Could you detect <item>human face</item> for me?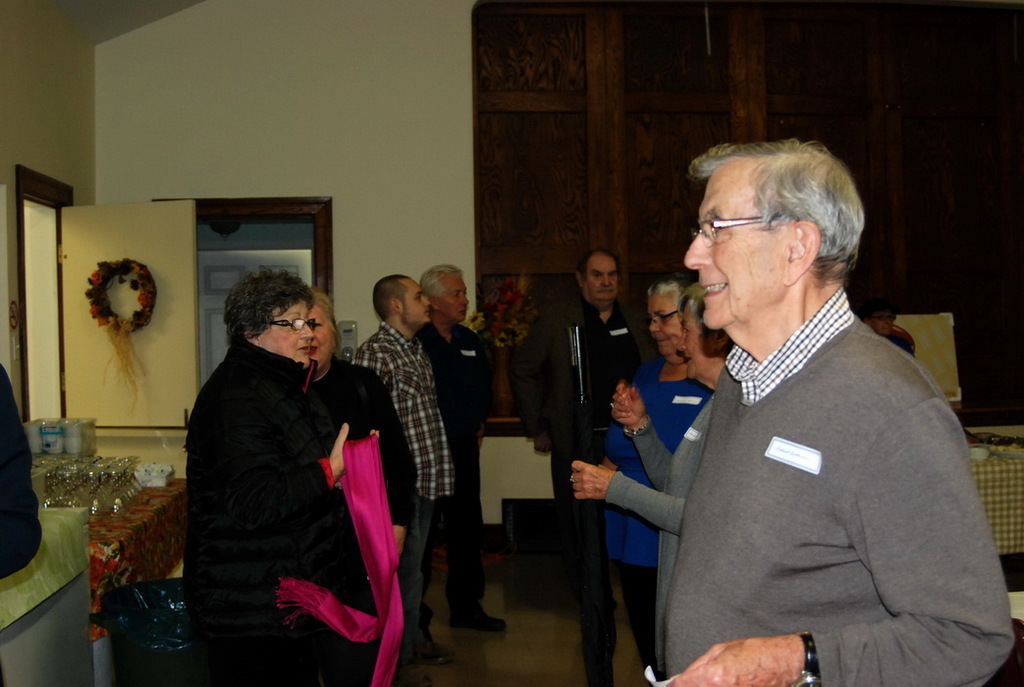
Detection result: rect(687, 162, 776, 330).
